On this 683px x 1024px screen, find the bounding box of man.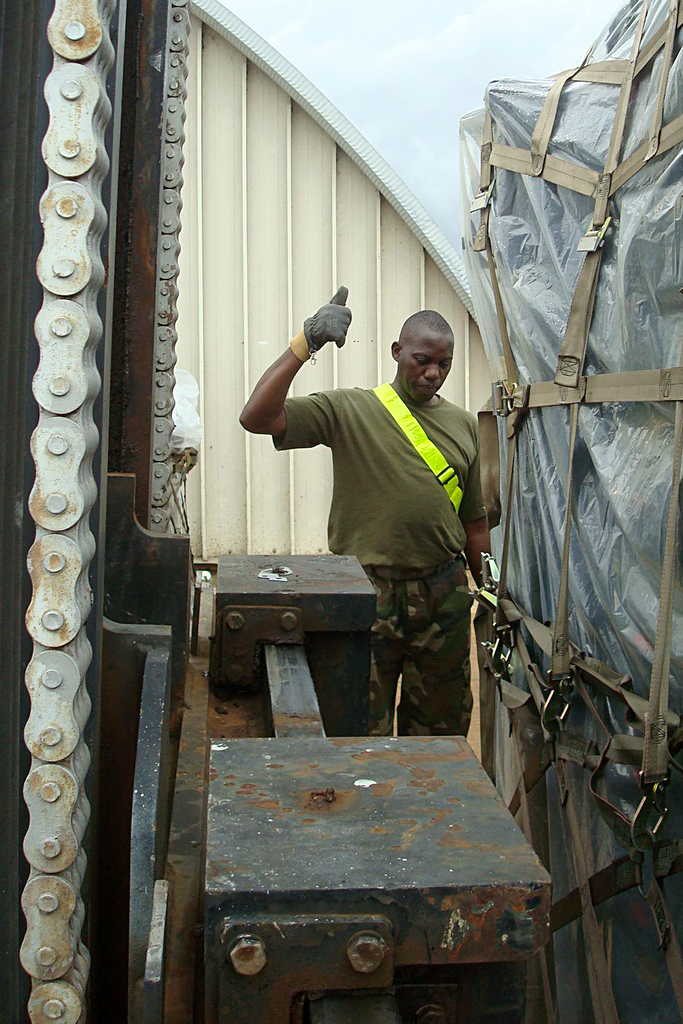
Bounding box: Rect(266, 294, 517, 724).
